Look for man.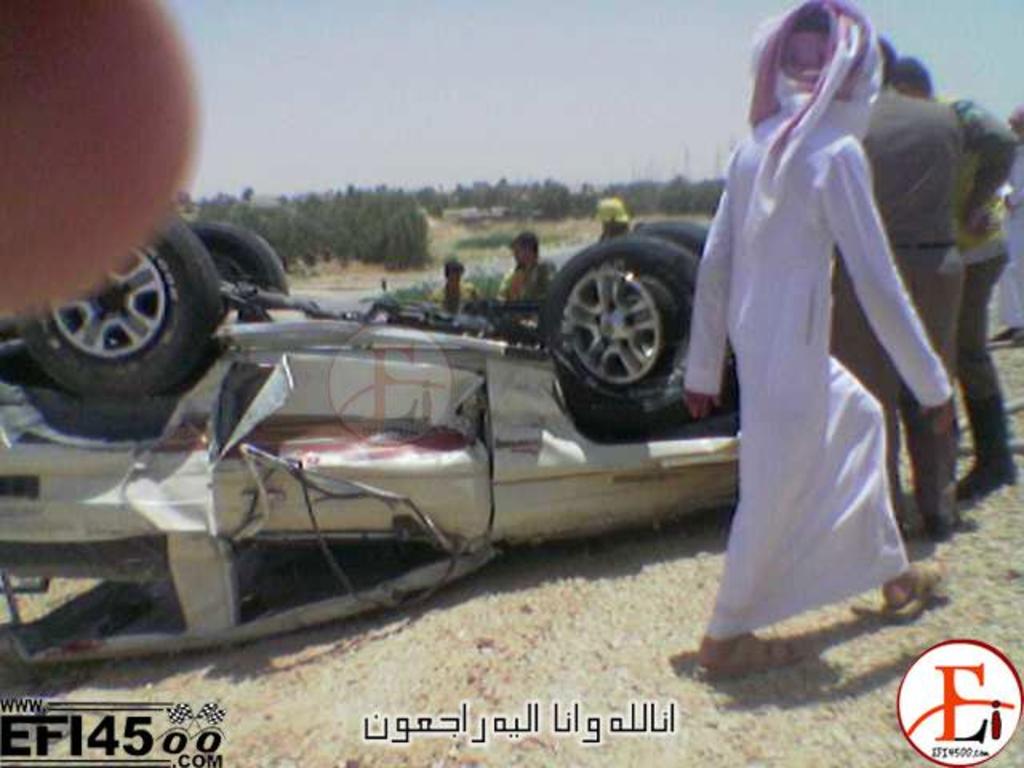
Found: [x1=888, y1=53, x2=1019, y2=483].
